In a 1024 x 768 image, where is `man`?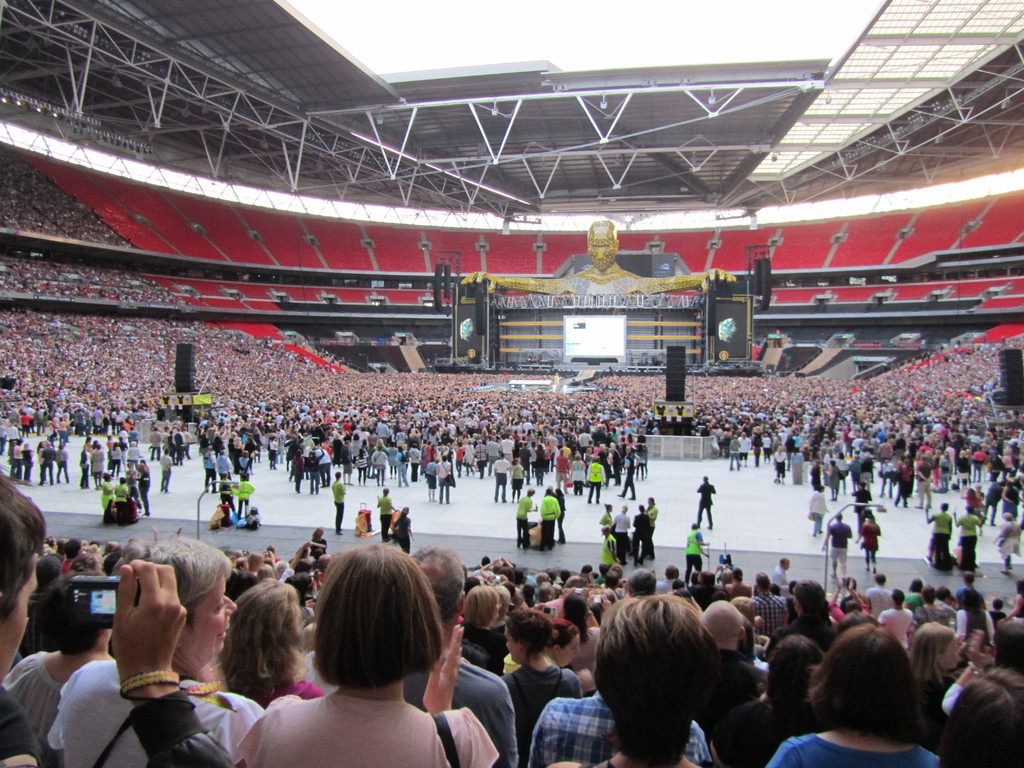
[x1=230, y1=560, x2=248, y2=573].
